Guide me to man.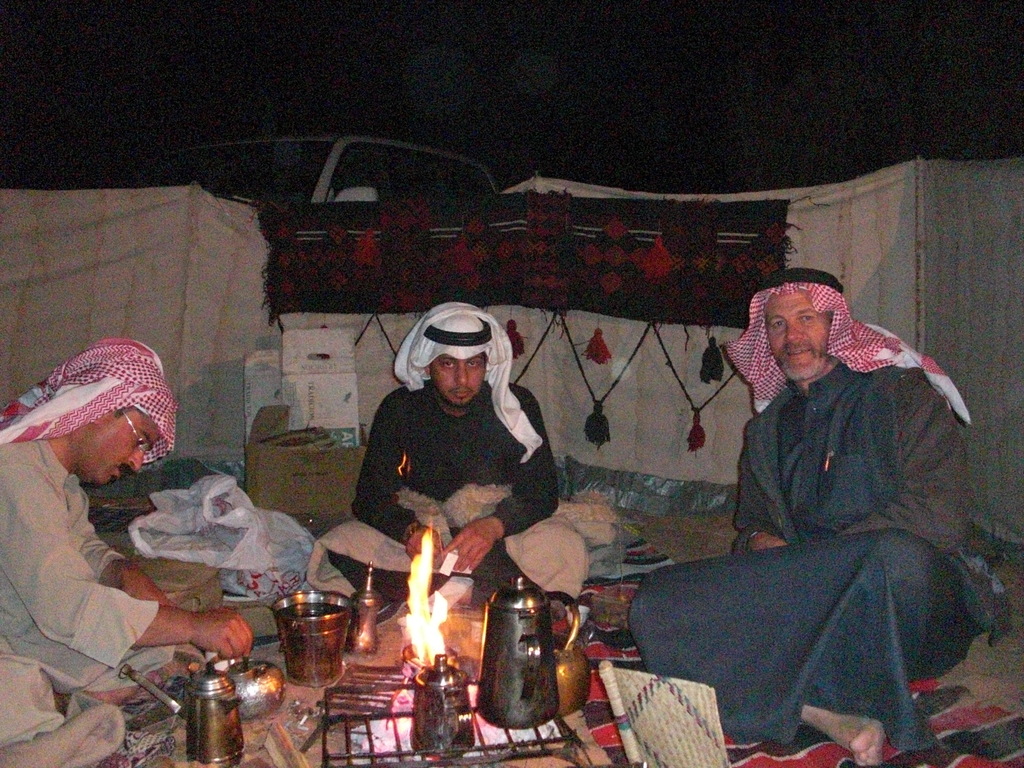
Guidance: {"left": 0, "top": 335, "right": 258, "bottom": 703}.
